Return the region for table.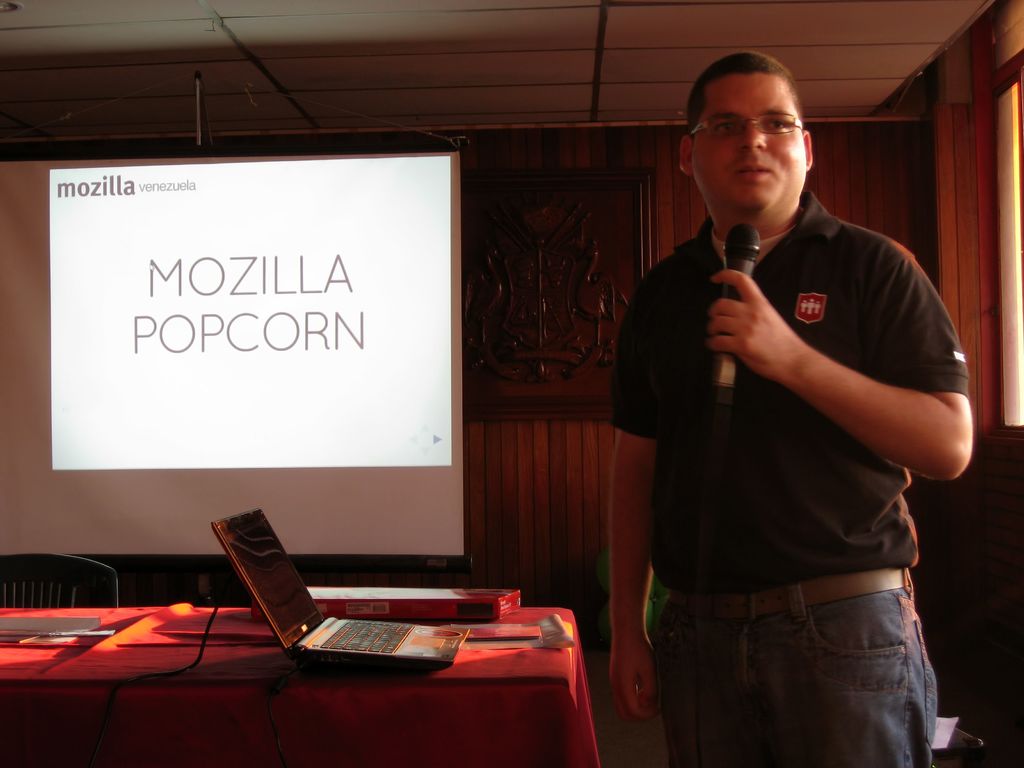
1, 604, 597, 767.
